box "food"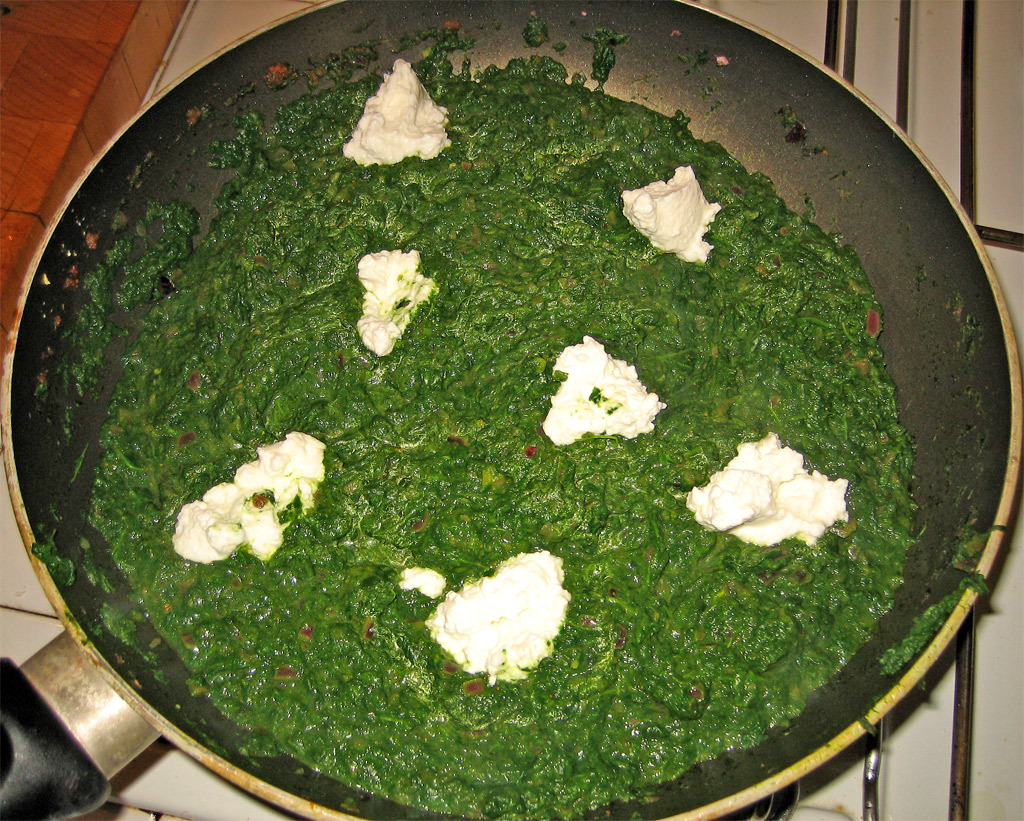
(177,423,349,576)
